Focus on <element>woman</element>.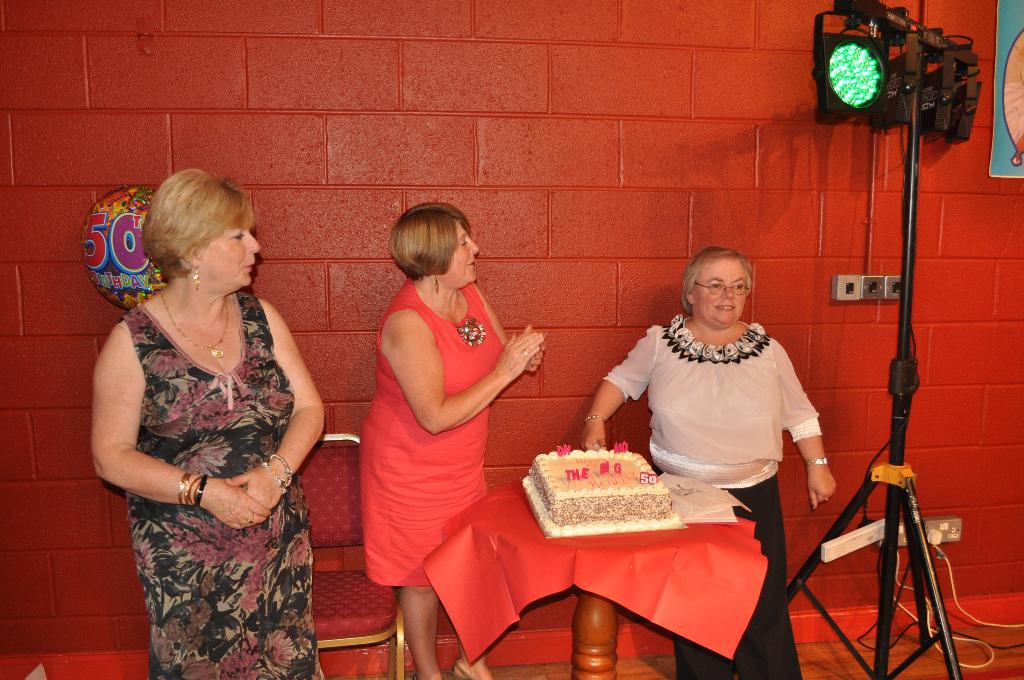
Focused at detection(582, 247, 840, 679).
